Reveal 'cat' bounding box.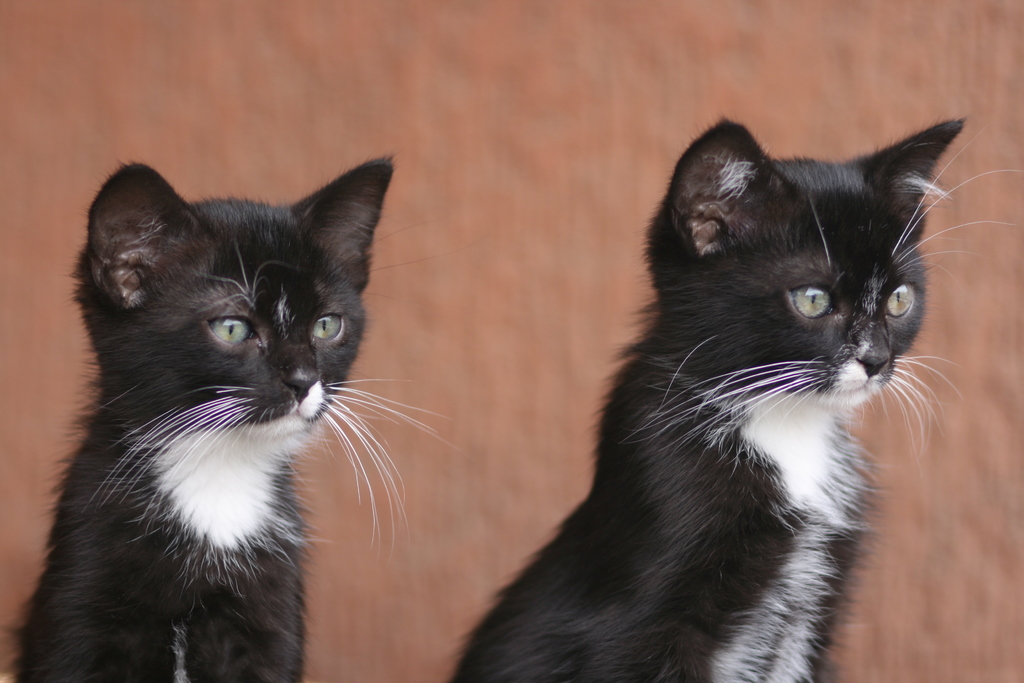
Revealed: box(456, 115, 1022, 682).
